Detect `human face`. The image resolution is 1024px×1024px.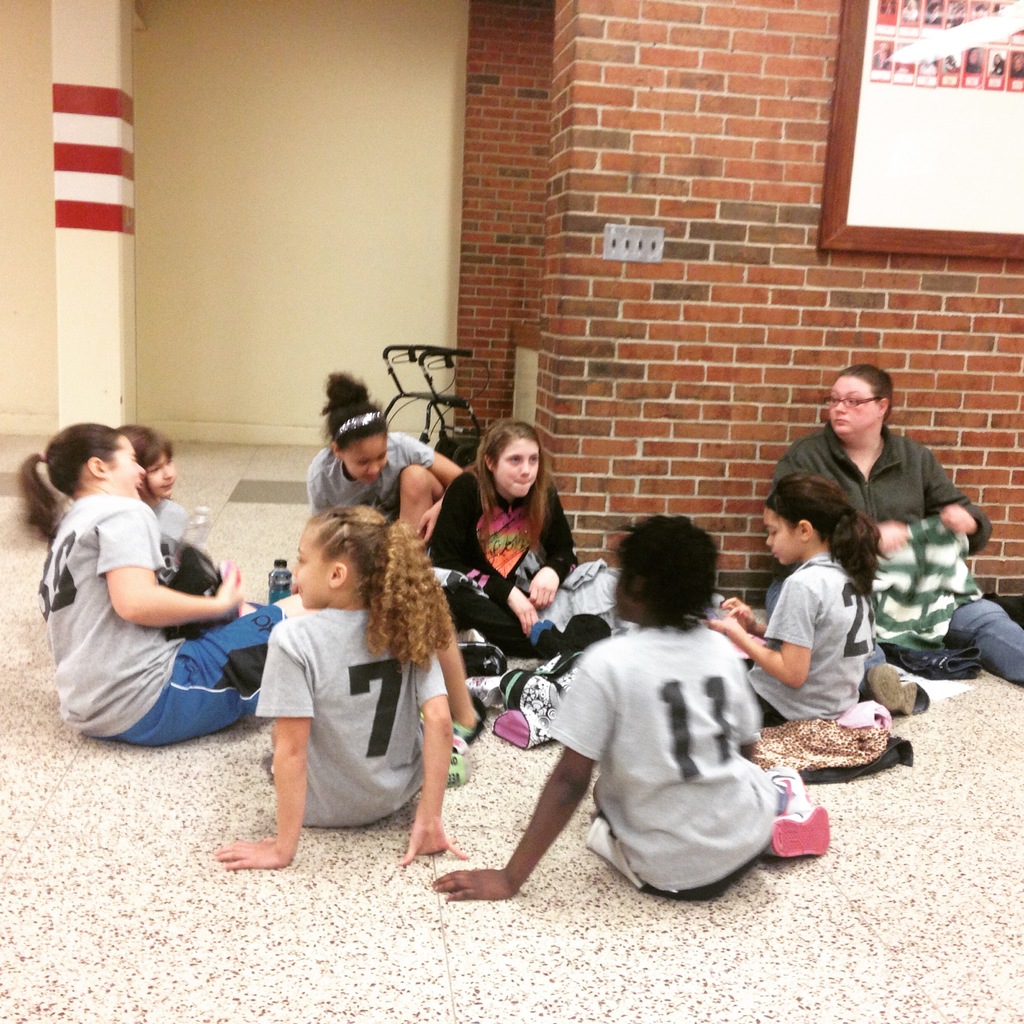
x1=287, y1=524, x2=331, y2=610.
